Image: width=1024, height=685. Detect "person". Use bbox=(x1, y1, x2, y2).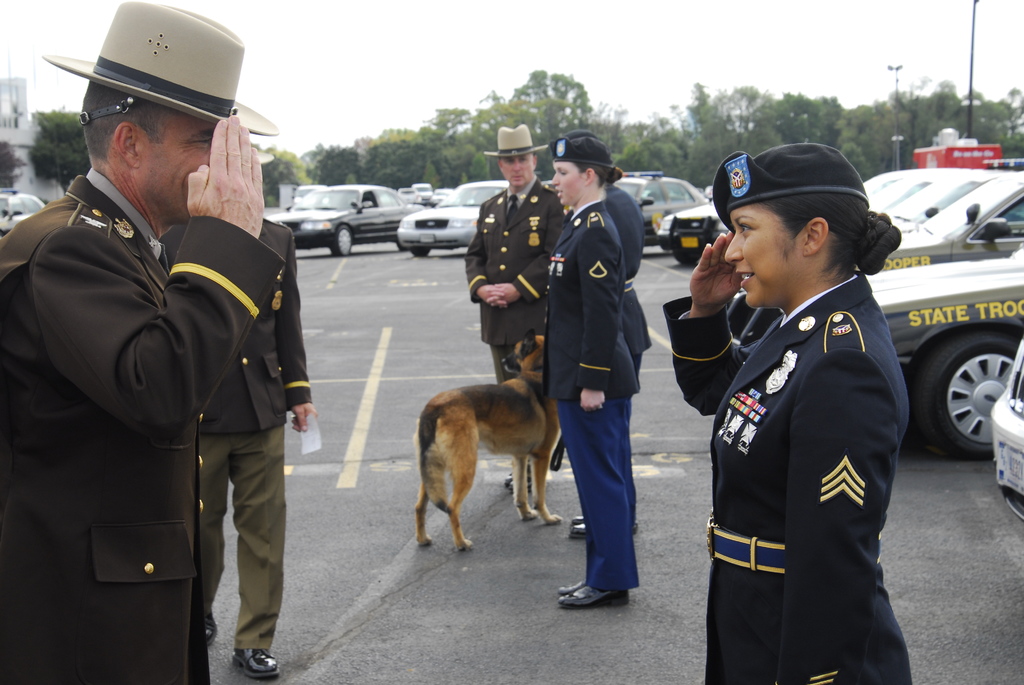
bbox=(156, 210, 316, 684).
